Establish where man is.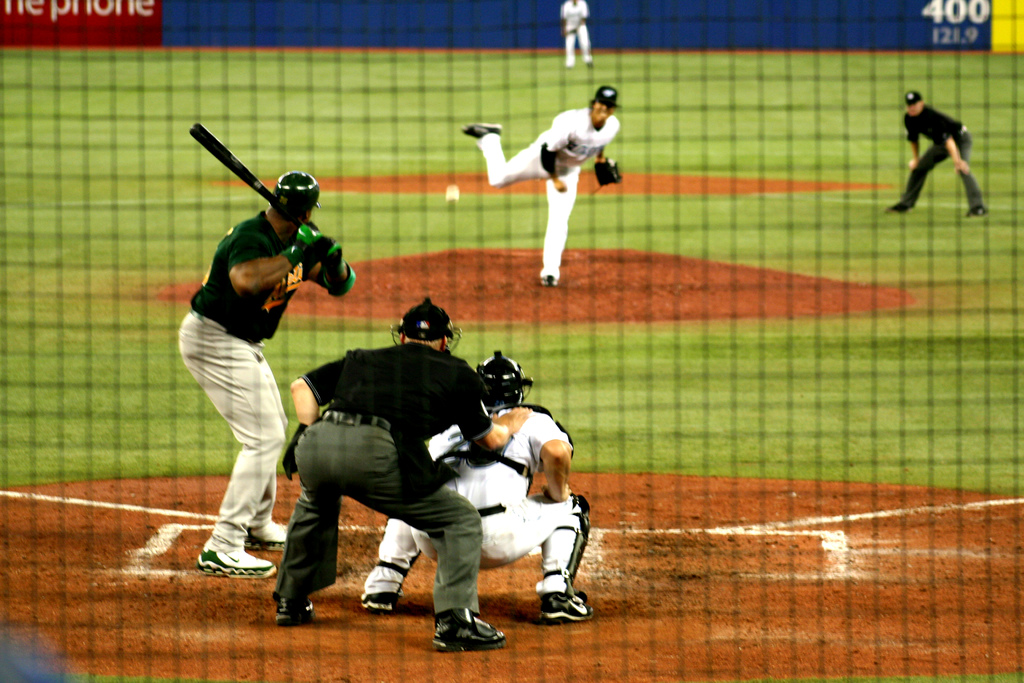
Established at 887, 92, 991, 221.
